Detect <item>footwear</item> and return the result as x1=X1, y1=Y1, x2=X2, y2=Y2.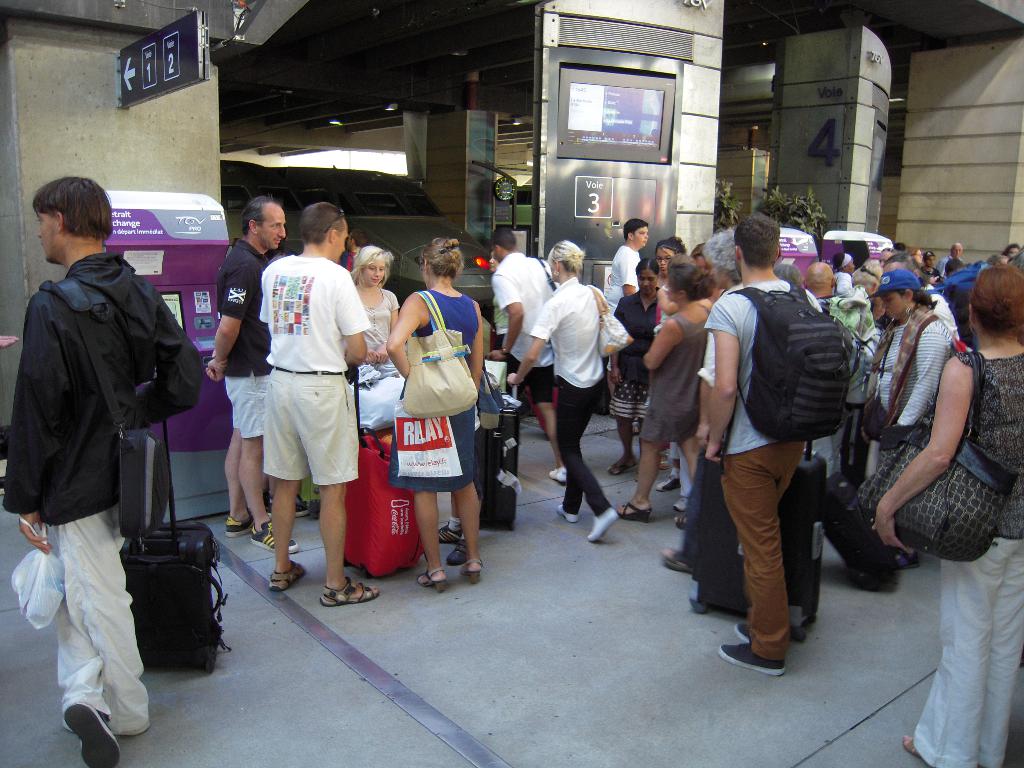
x1=417, y1=566, x2=446, y2=593.
